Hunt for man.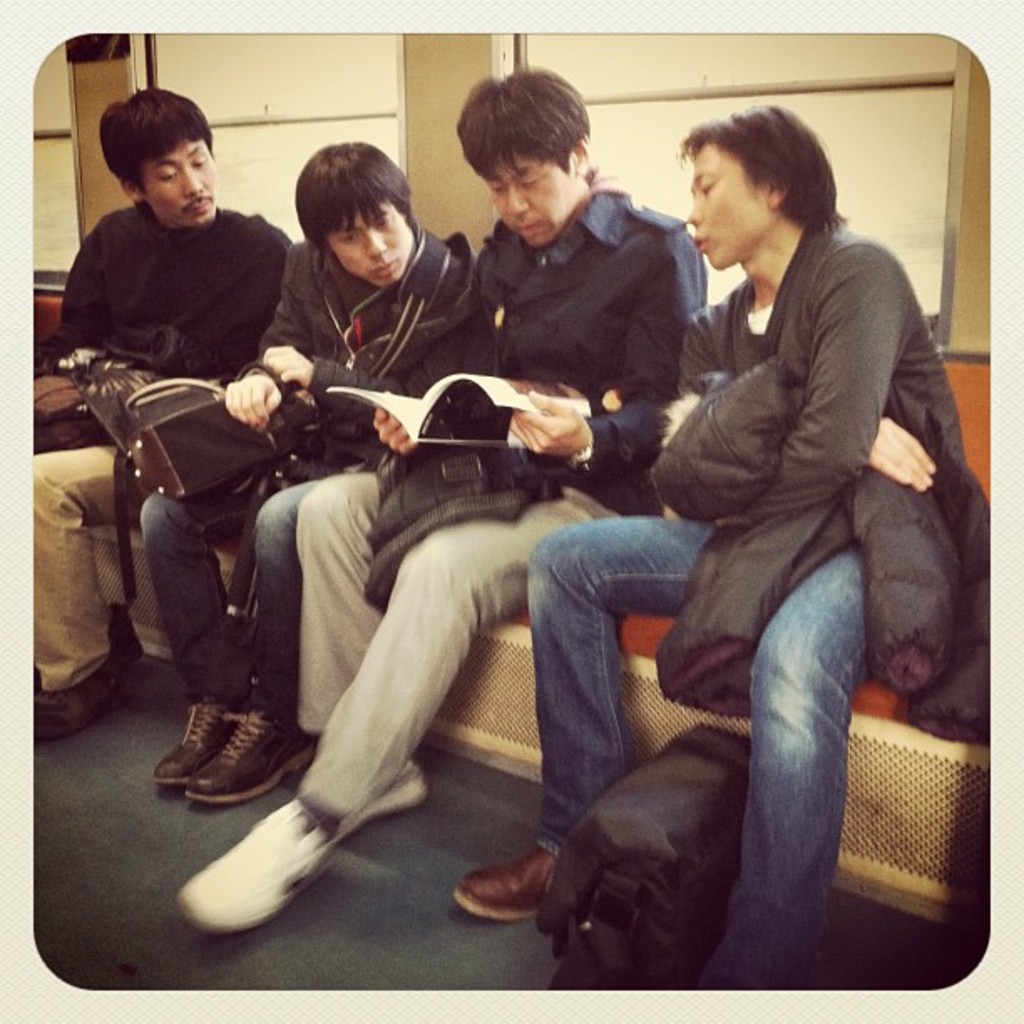
Hunted down at bbox=[28, 82, 296, 743].
